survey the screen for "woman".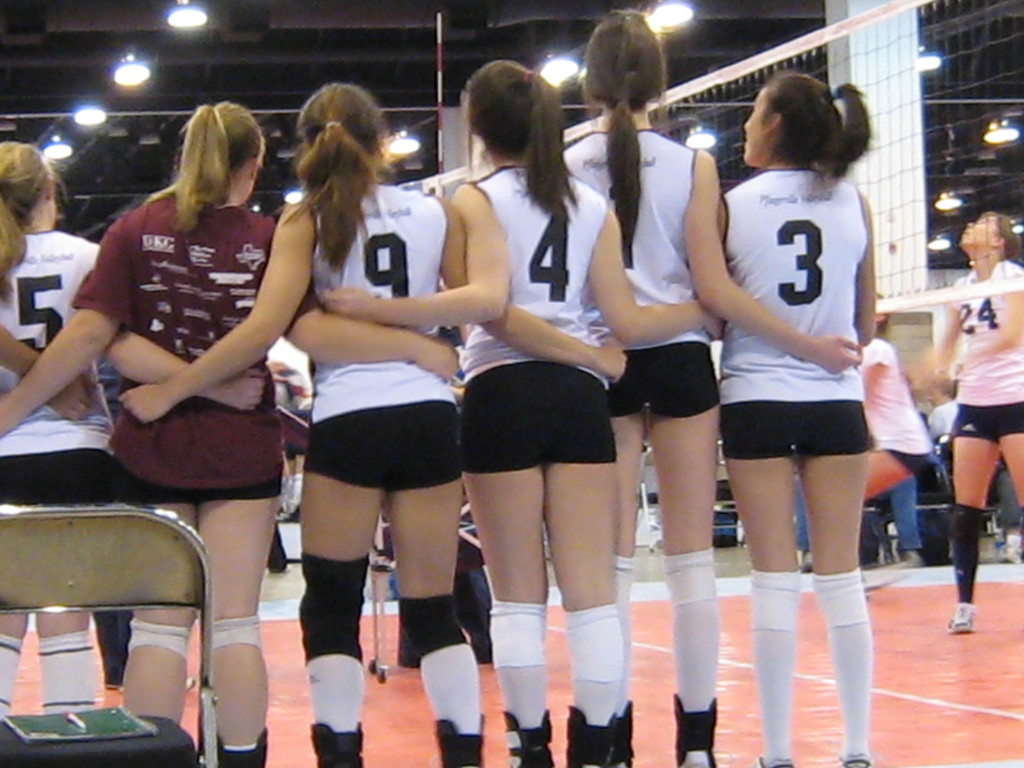
Survey found: 712/72/883/767.
